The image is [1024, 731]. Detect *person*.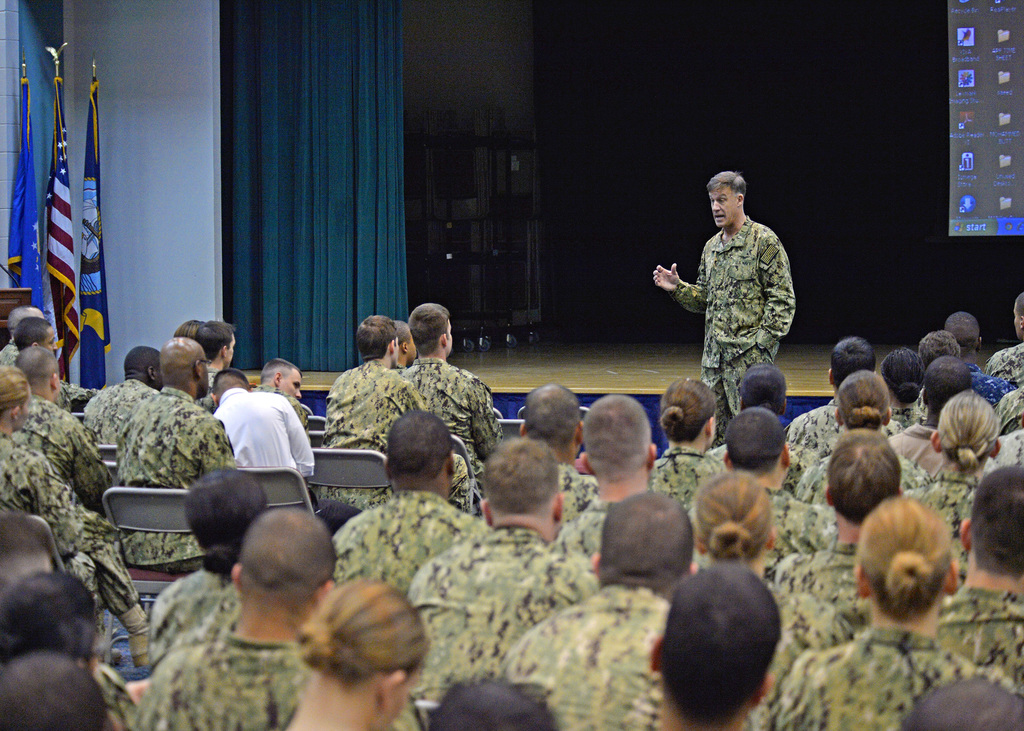
Detection: [x1=0, y1=364, x2=117, y2=562].
